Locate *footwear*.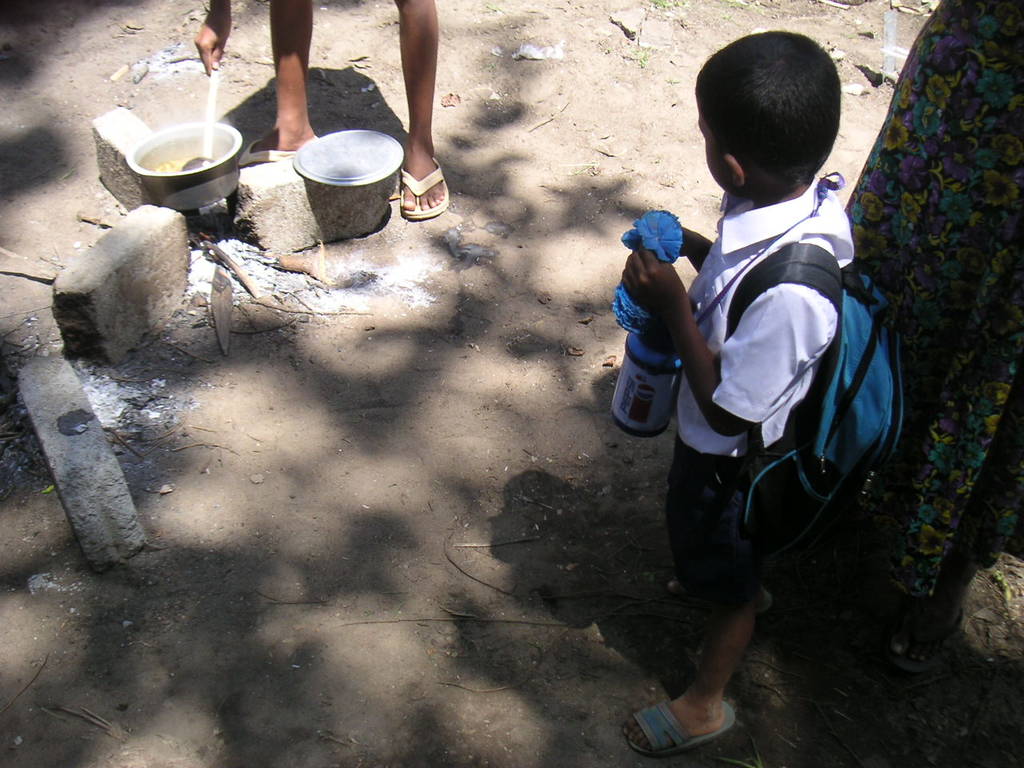
Bounding box: 630,702,737,762.
